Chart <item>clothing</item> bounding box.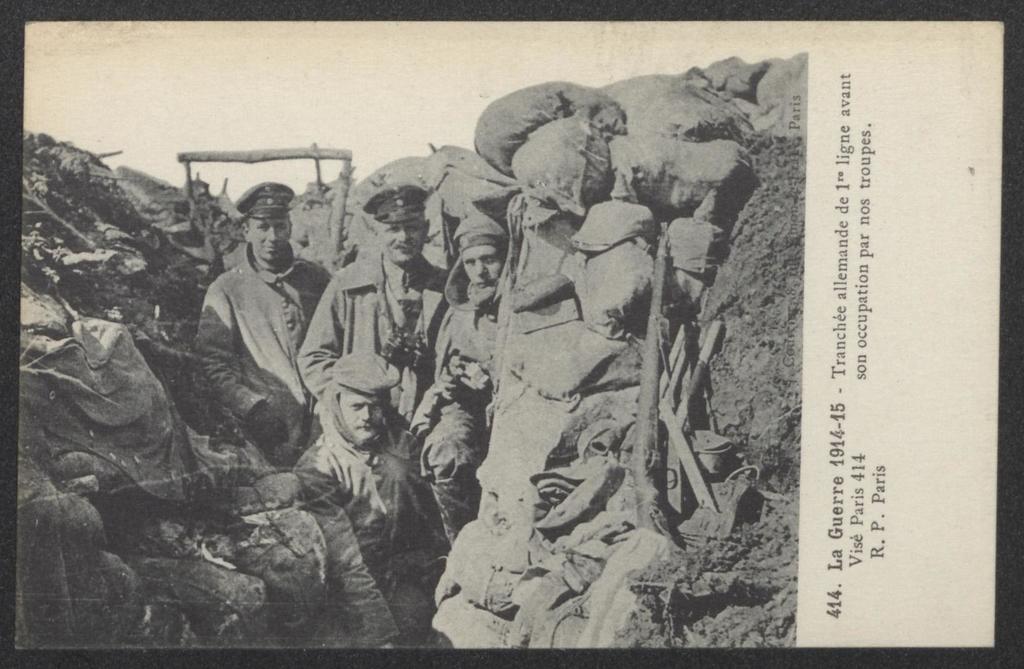
Charted: pyautogui.locateOnScreen(298, 254, 454, 421).
